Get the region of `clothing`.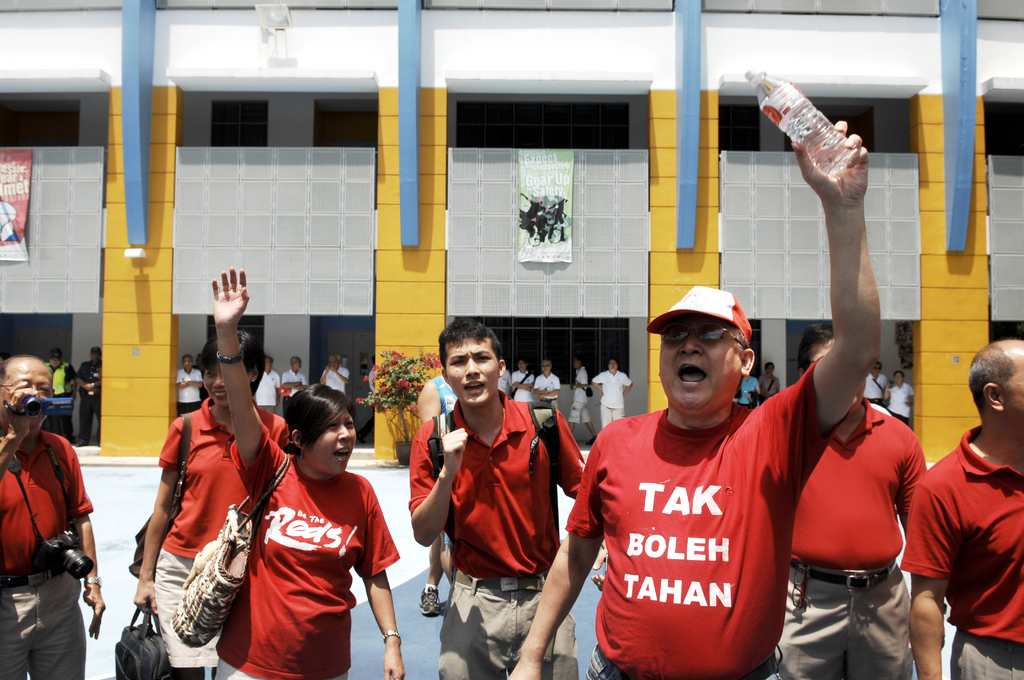
[255, 371, 283, 410].
